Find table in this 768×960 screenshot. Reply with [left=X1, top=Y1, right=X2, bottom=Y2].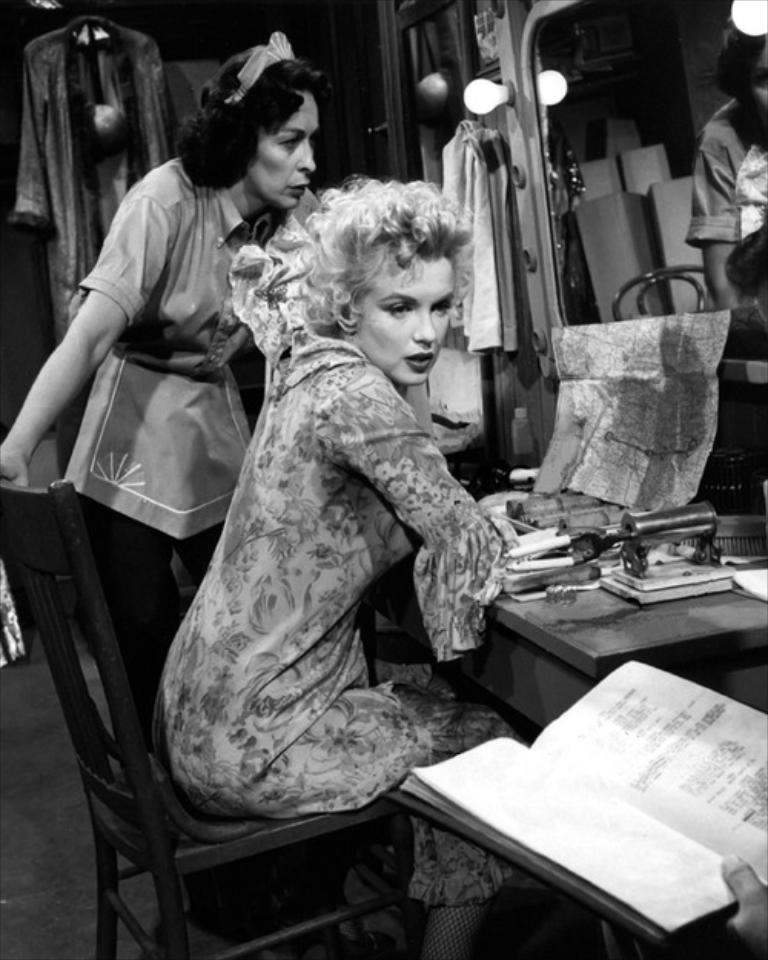
[left=425, top=507, right=767, bottom=696].
